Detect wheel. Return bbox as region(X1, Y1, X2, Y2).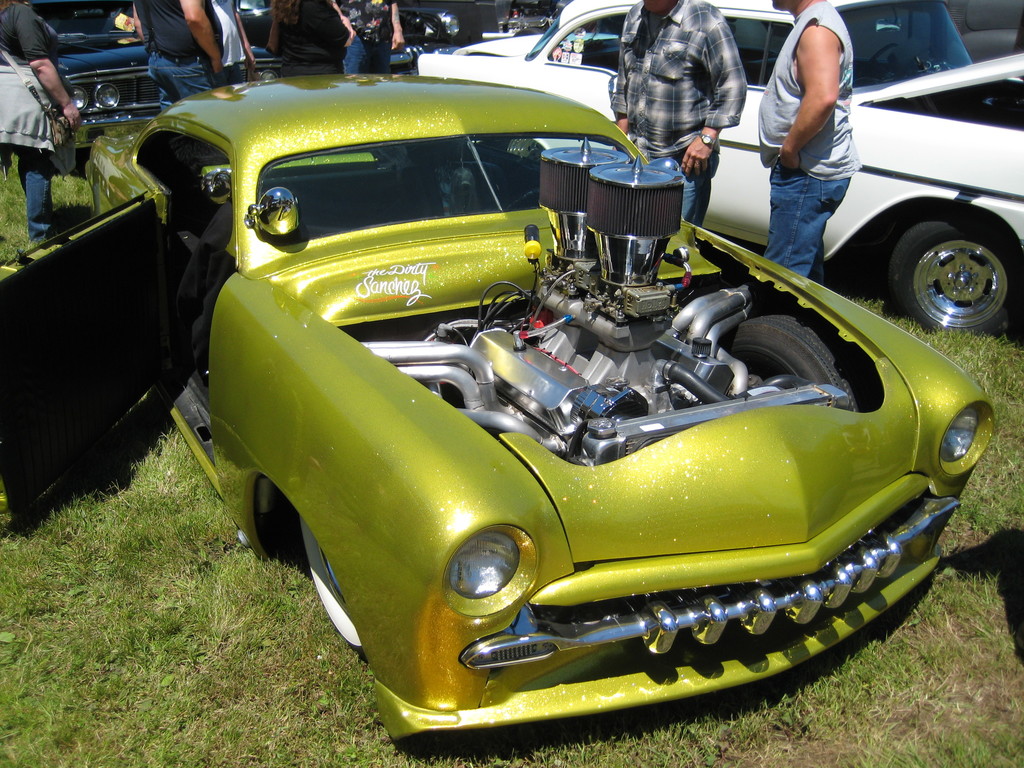
region(888, 219, 1022, 338).
